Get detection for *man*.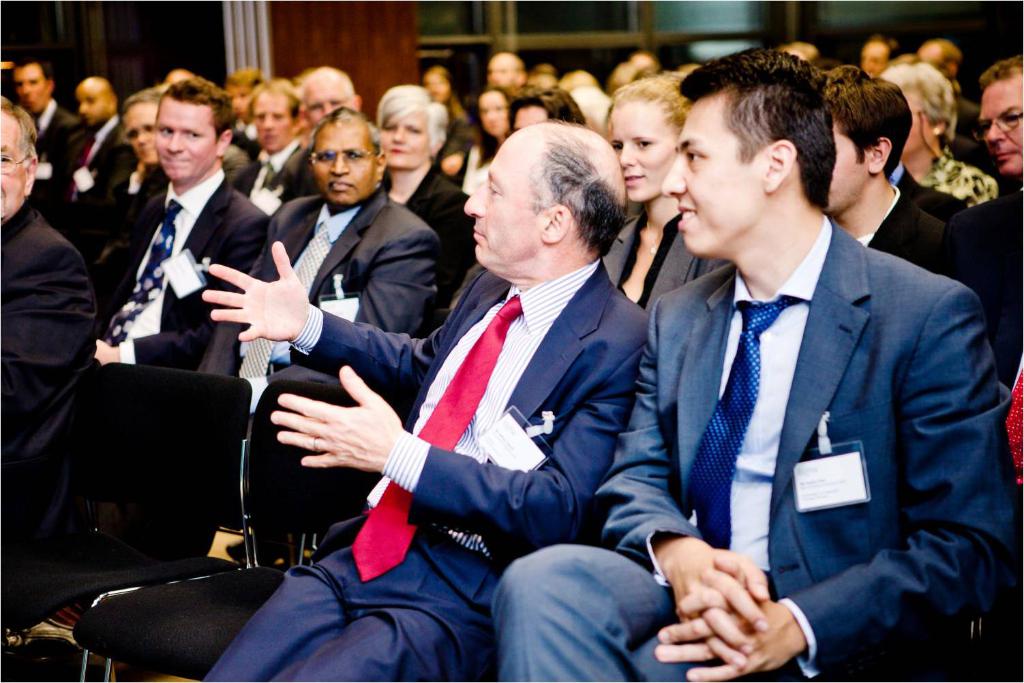
Detection: [232, 81, 318, 213].
